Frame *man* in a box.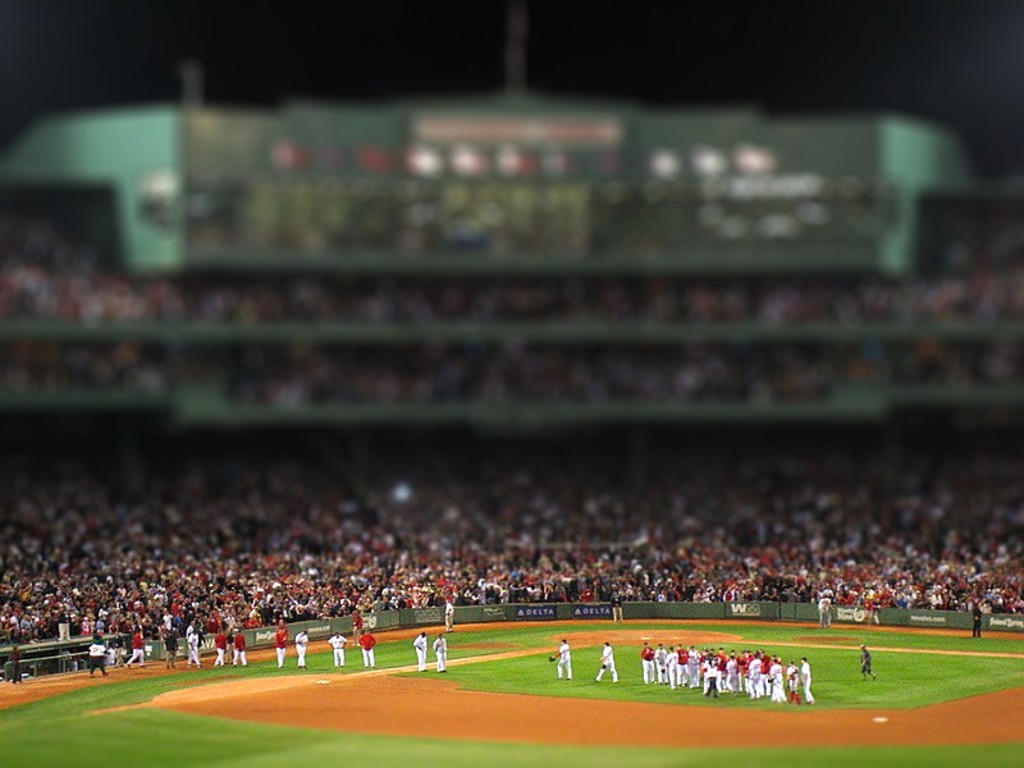
detection(328, 631, 348, 668).
